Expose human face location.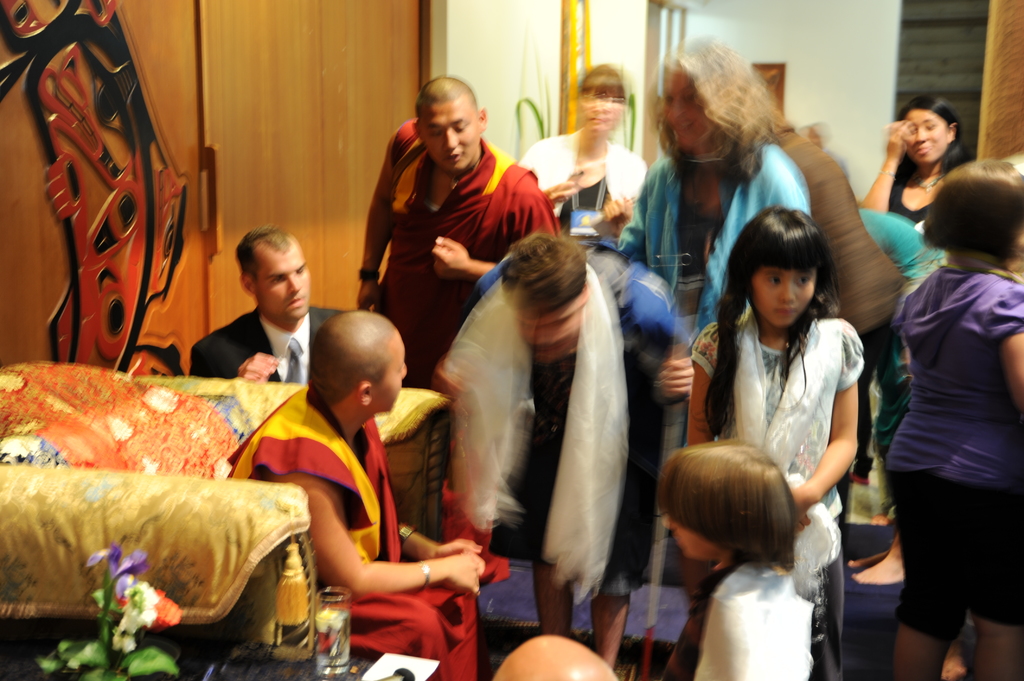
Exposed at [left=897, top=102, right=948, bottom=164].
